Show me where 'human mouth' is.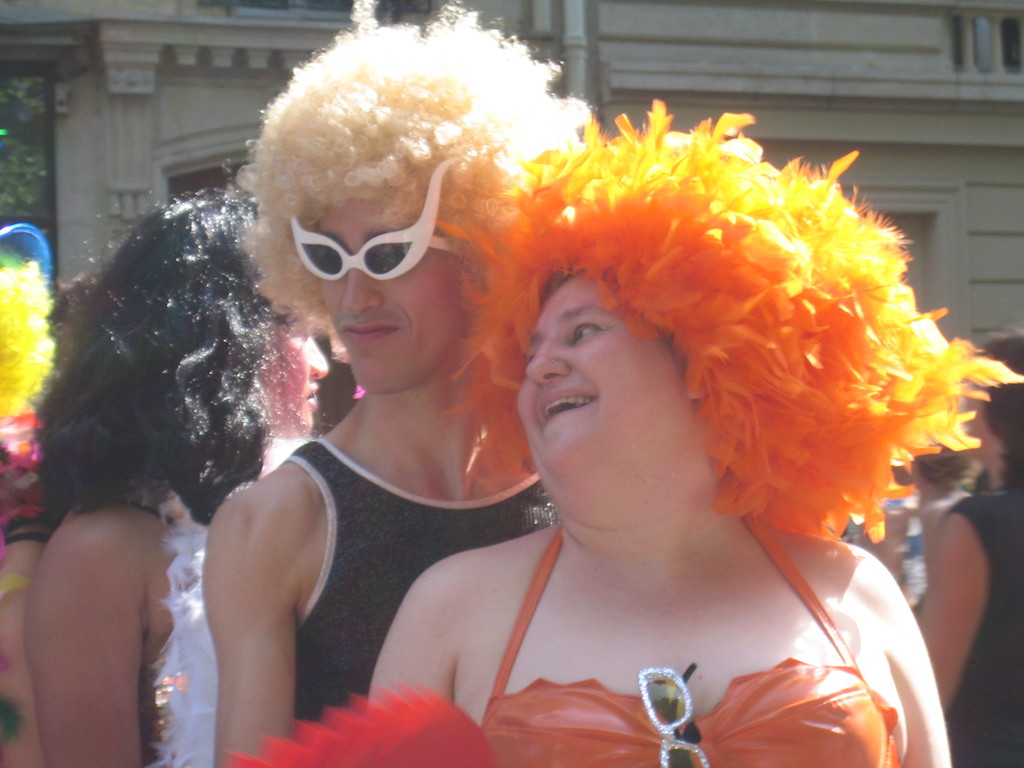
'human mouth' is at 533, 380, 602, 435.
